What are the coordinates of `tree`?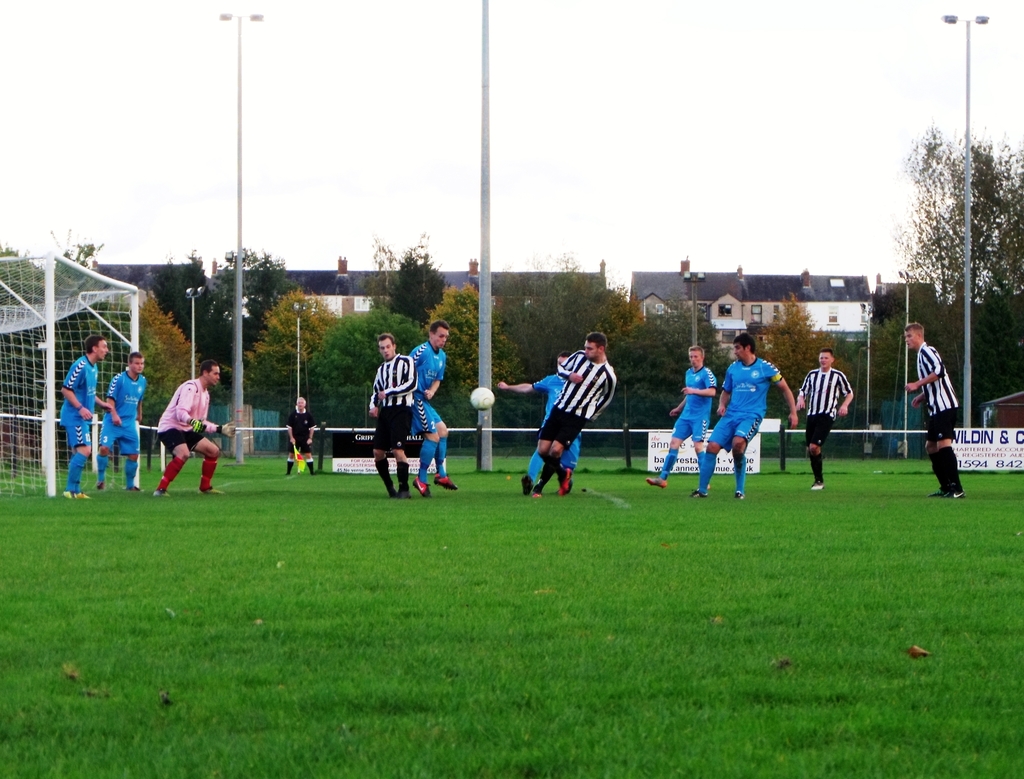
(x1=0, y1=392, x2=64, y2=470).
